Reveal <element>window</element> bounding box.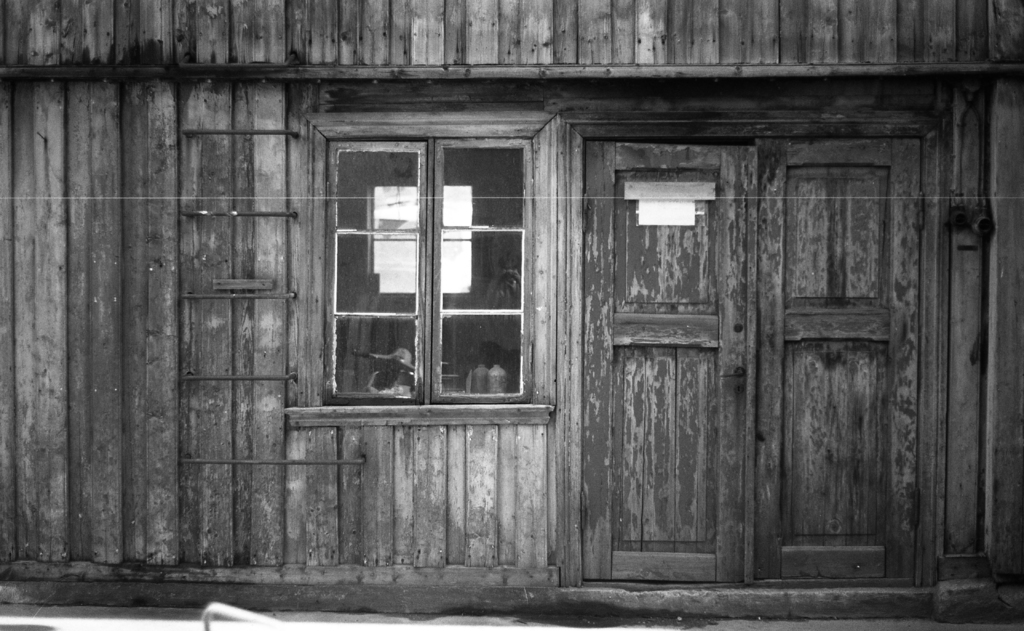
Revealed: l=308, t=91, r=549, b=458.
